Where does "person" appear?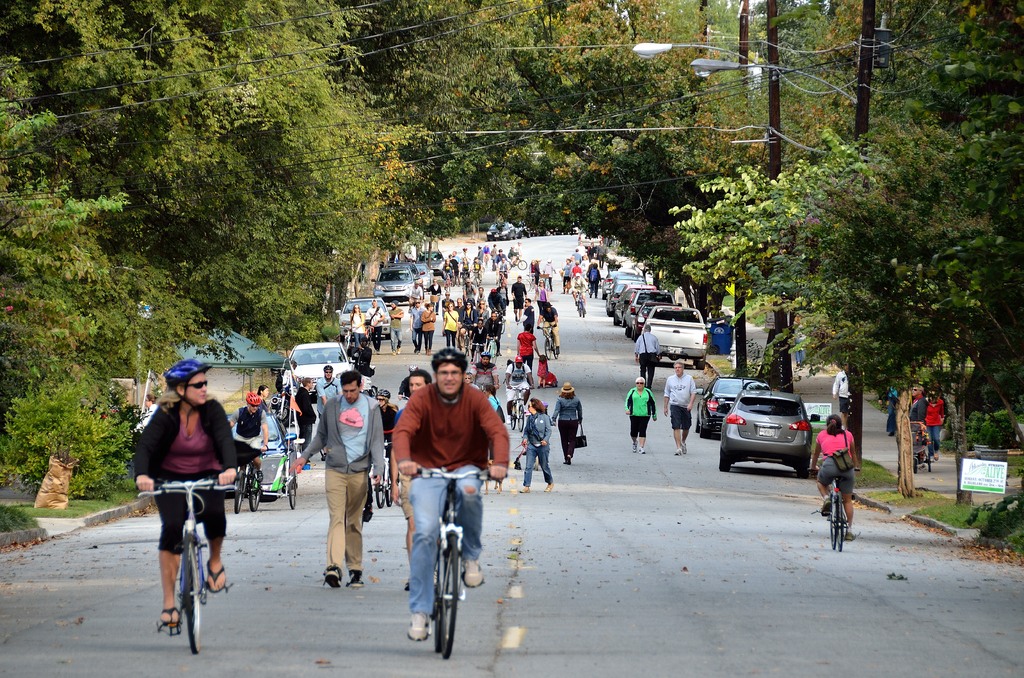
Appears at [585, 239, 597, 261].
